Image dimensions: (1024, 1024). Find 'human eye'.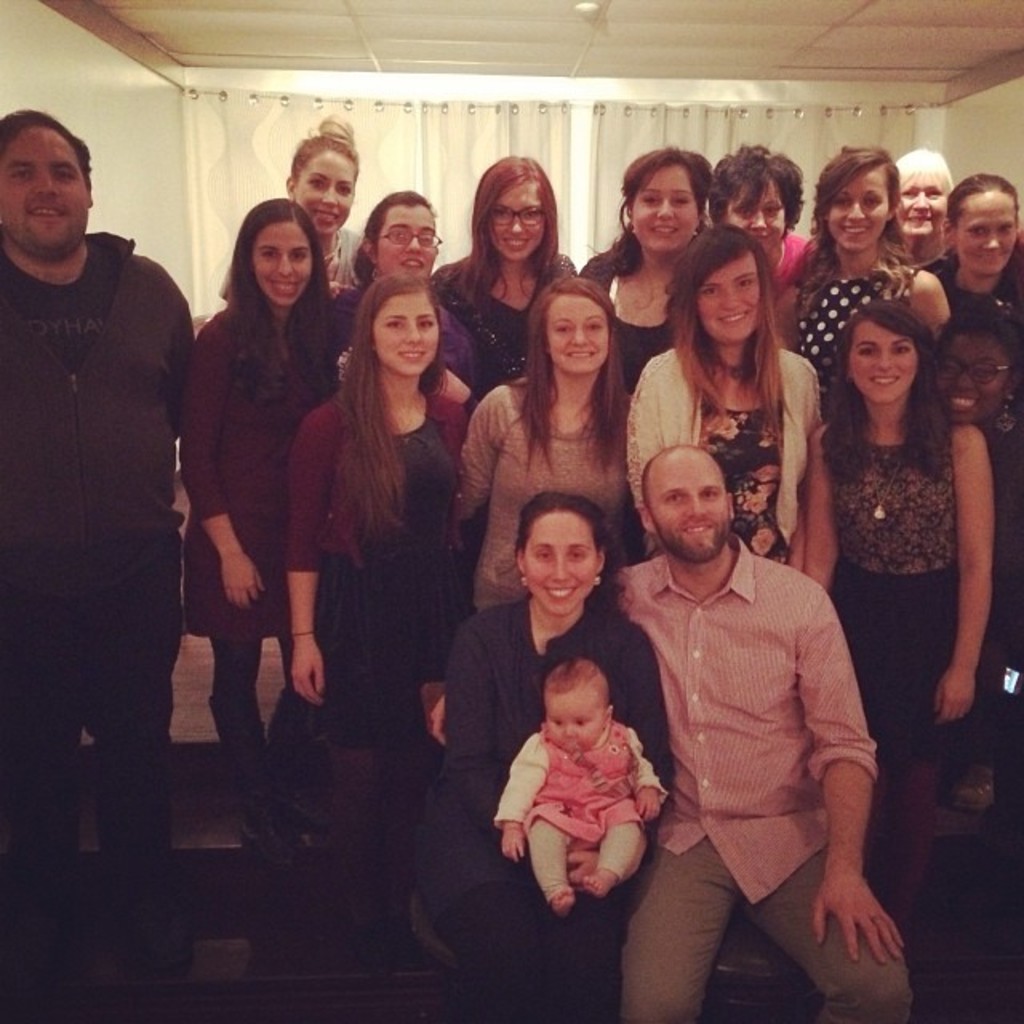
734,272,758,290.
